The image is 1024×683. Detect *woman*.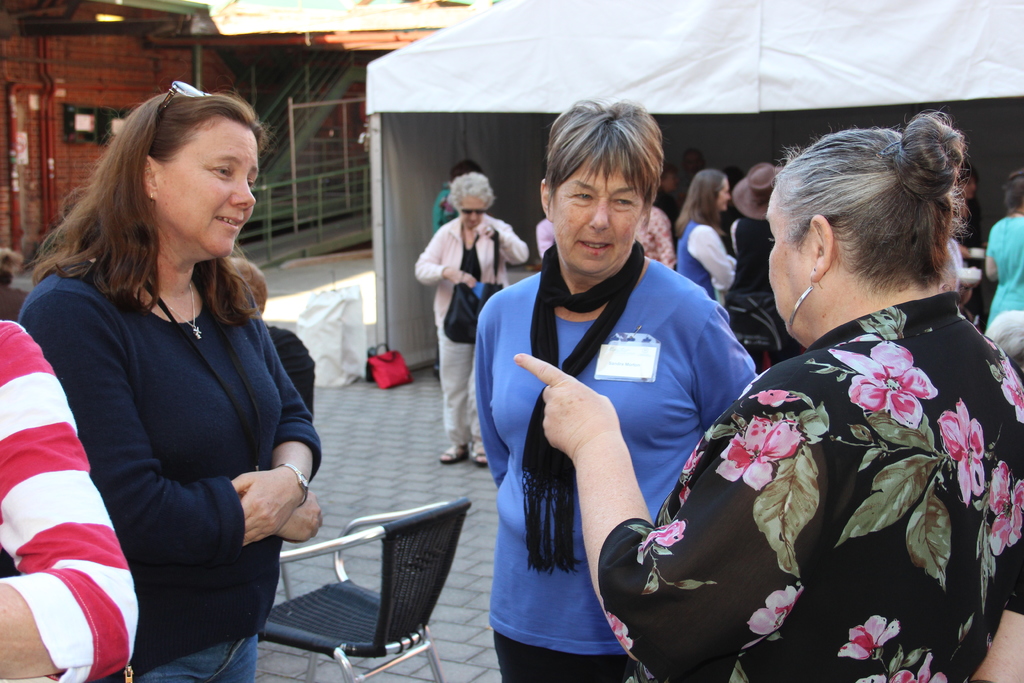
Detection: (left=981, top=174, right=1023, bottom=363).
